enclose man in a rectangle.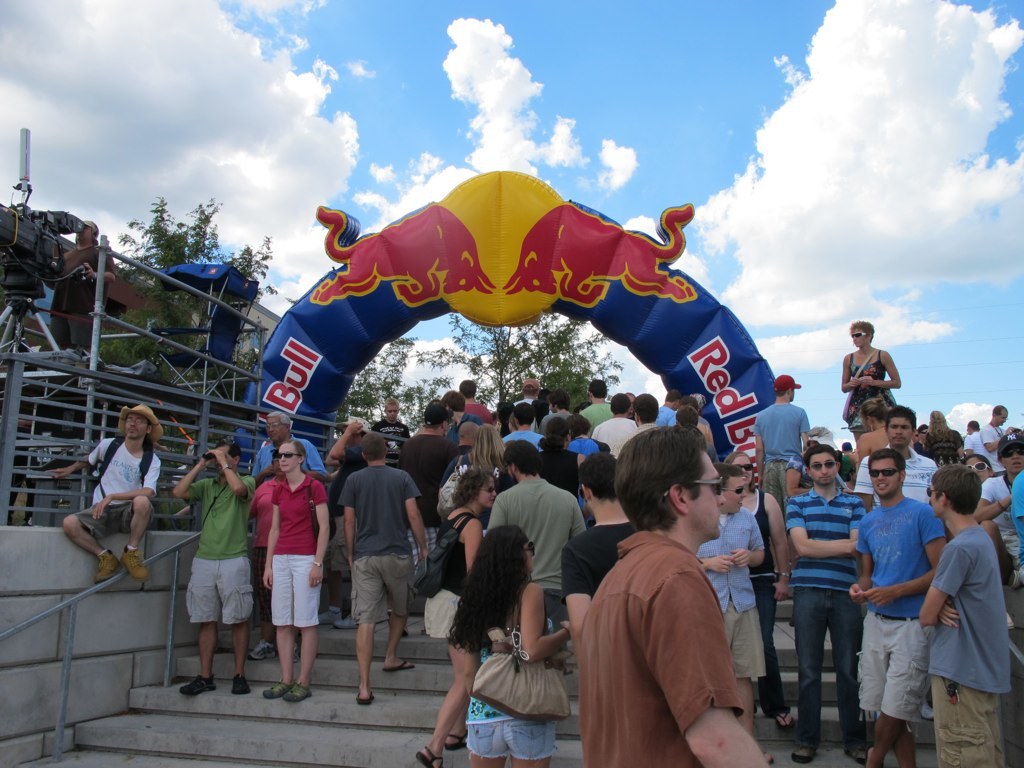
{"x1": 453, "y1": 374, "x2": 504, "y2": 423}.
